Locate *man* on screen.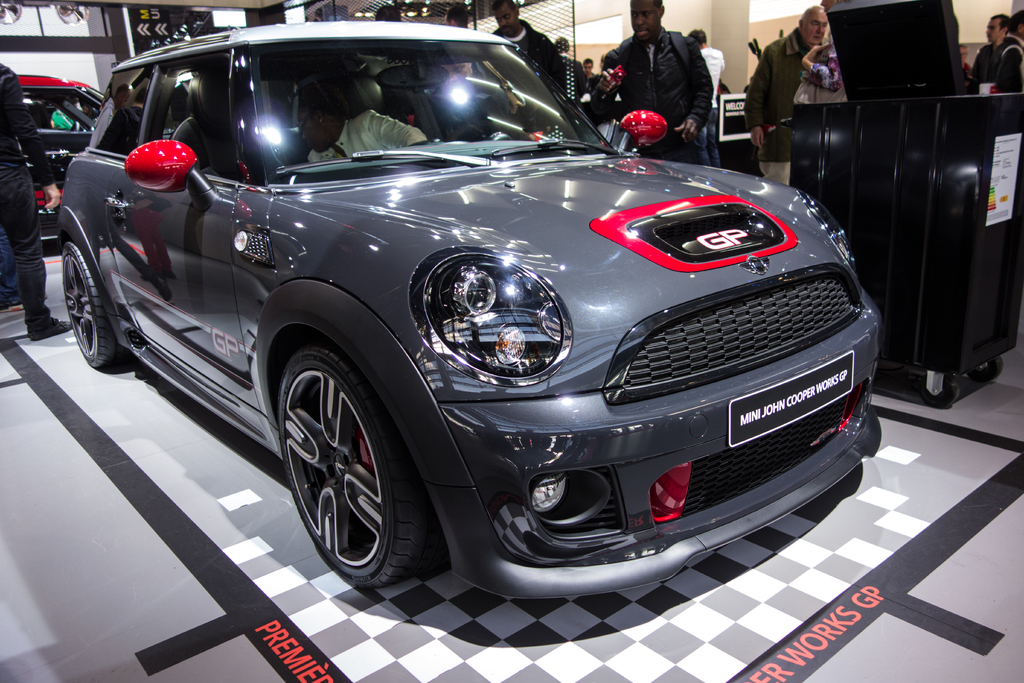
On screen at box(0, 53, 69, 349).
